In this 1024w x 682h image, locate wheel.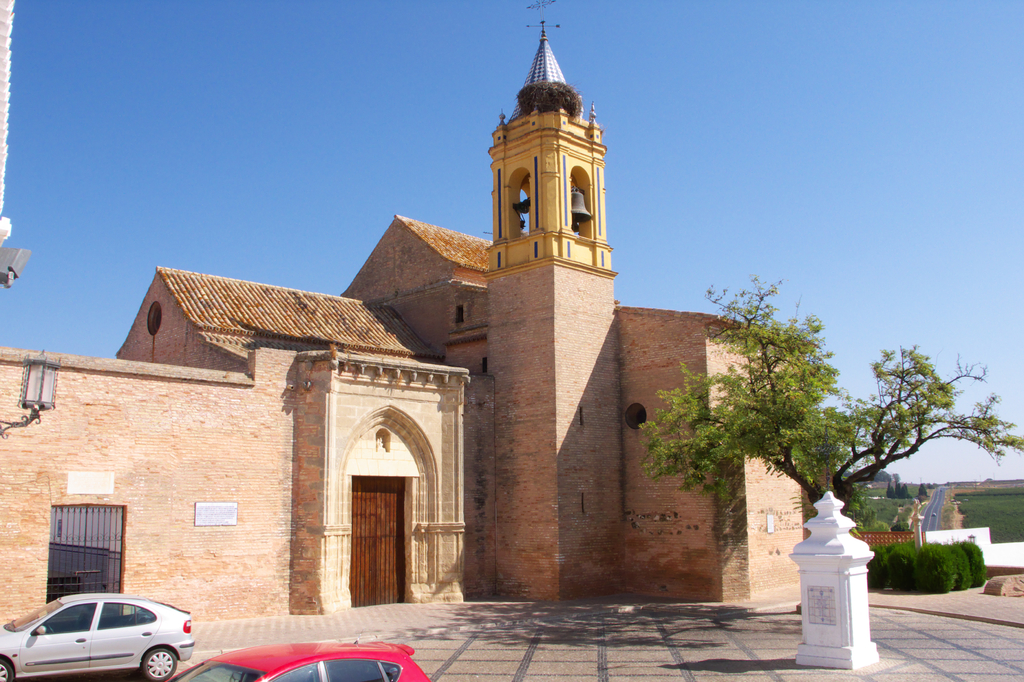
Bounding box: bbox(0, 657, 14, 681).
